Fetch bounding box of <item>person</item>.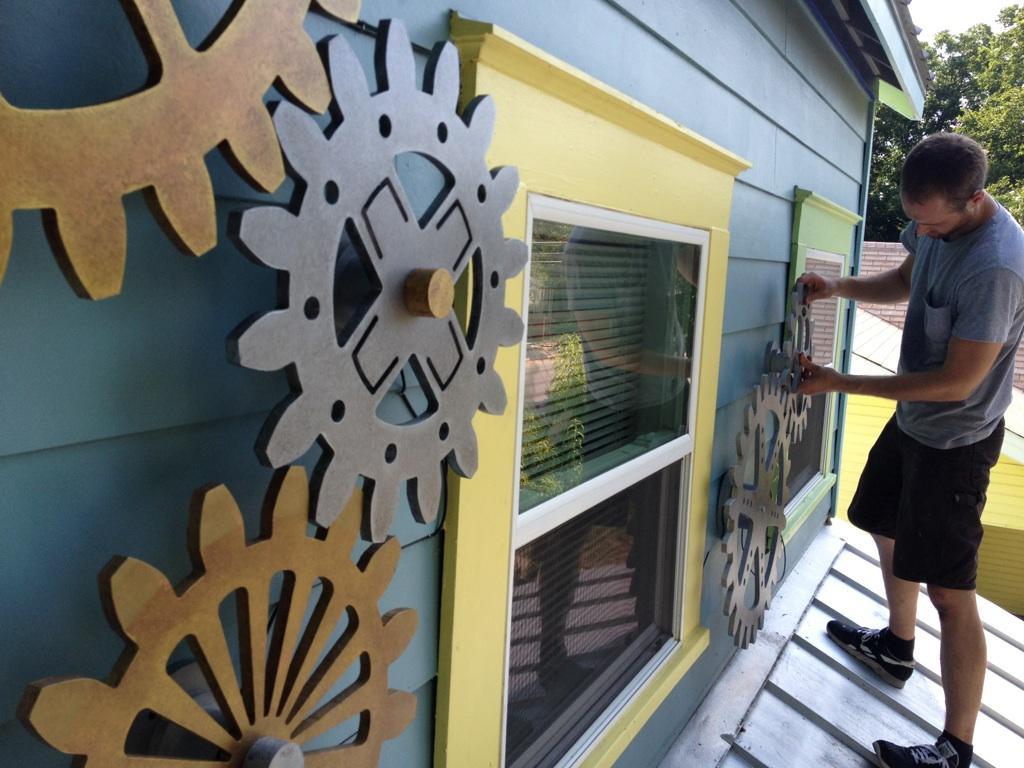
Bbox: x1=797 y1=132 x2=1023 y2=766.
